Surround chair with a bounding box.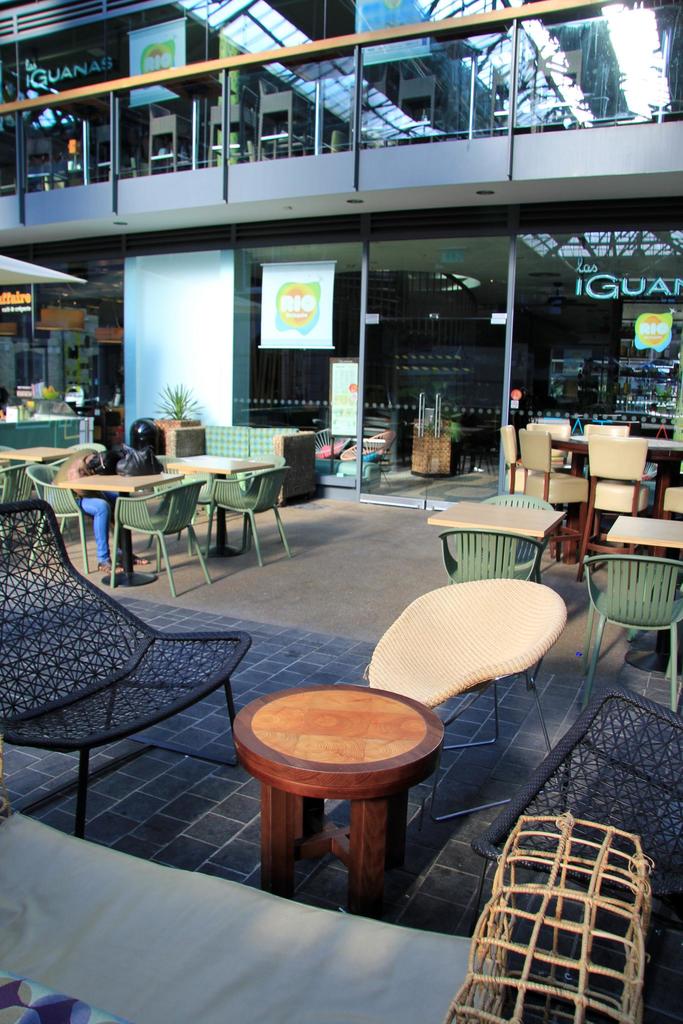
box(582, 420, 627, 435).
